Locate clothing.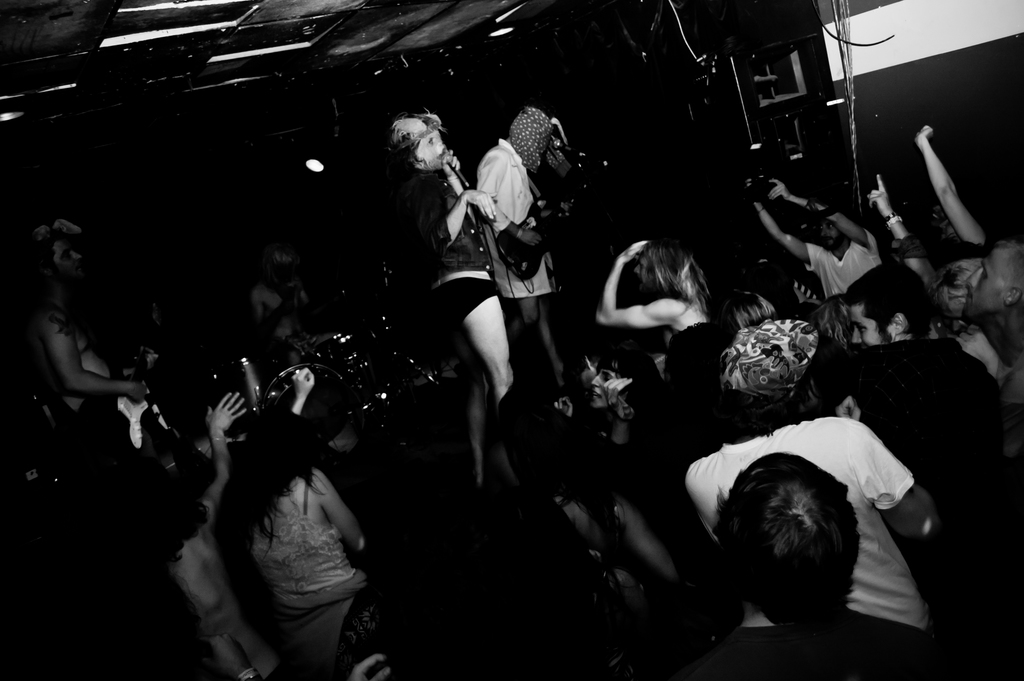
Bounding box: <bbox>397, 167, 504, 329</bbox>.
